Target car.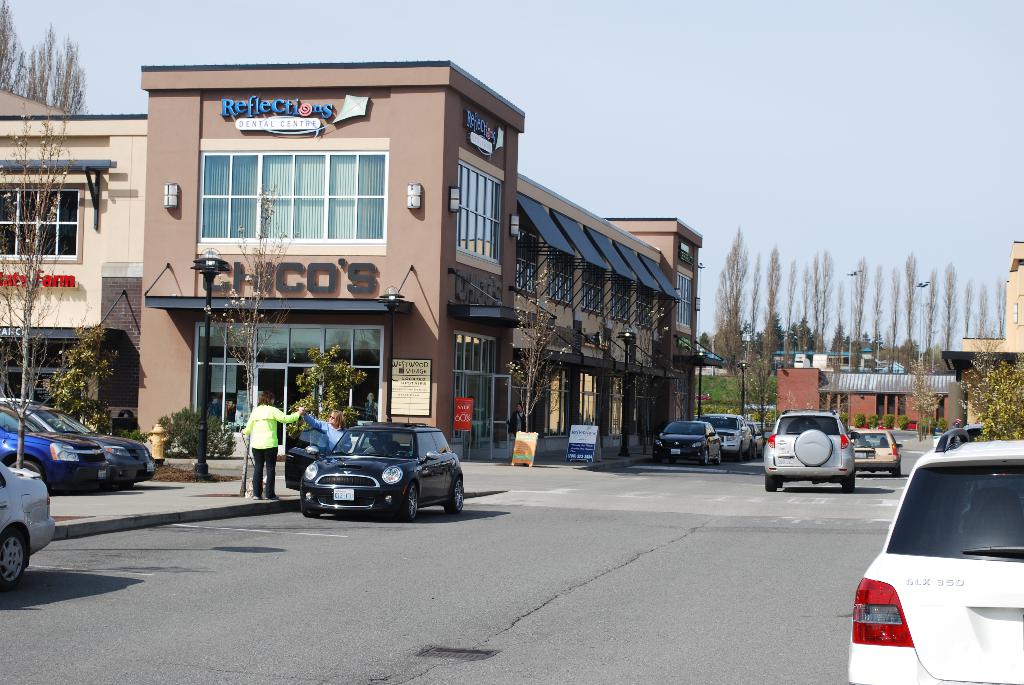
Target region: (x1=845, y1=425, x2=1023, y2=684).
